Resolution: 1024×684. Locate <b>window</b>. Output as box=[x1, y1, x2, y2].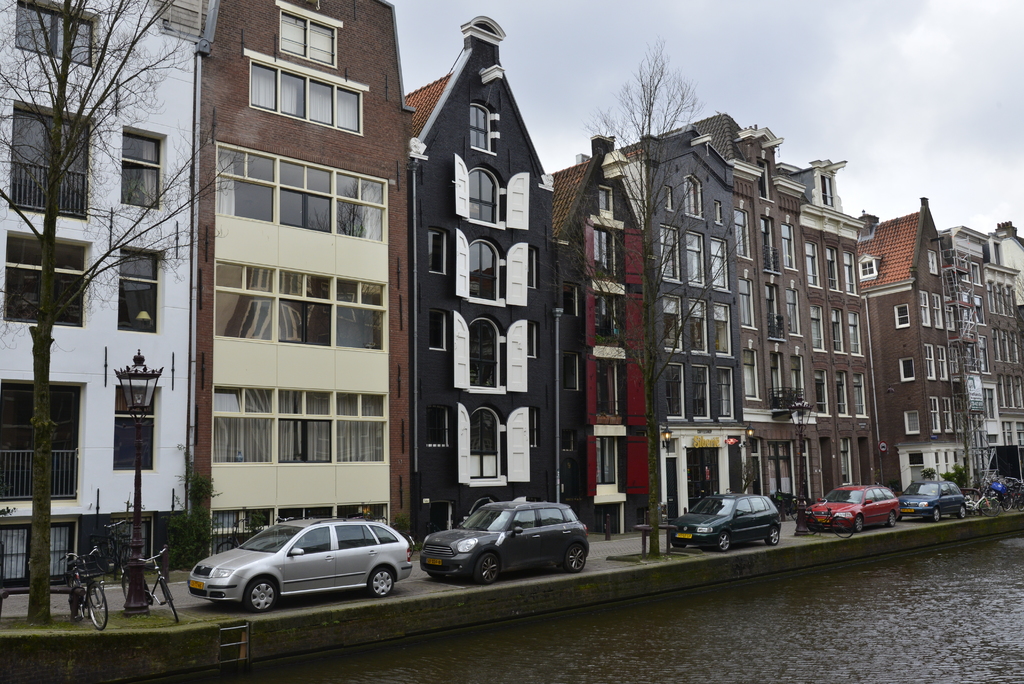
box=[113, 384, 159, 471].
